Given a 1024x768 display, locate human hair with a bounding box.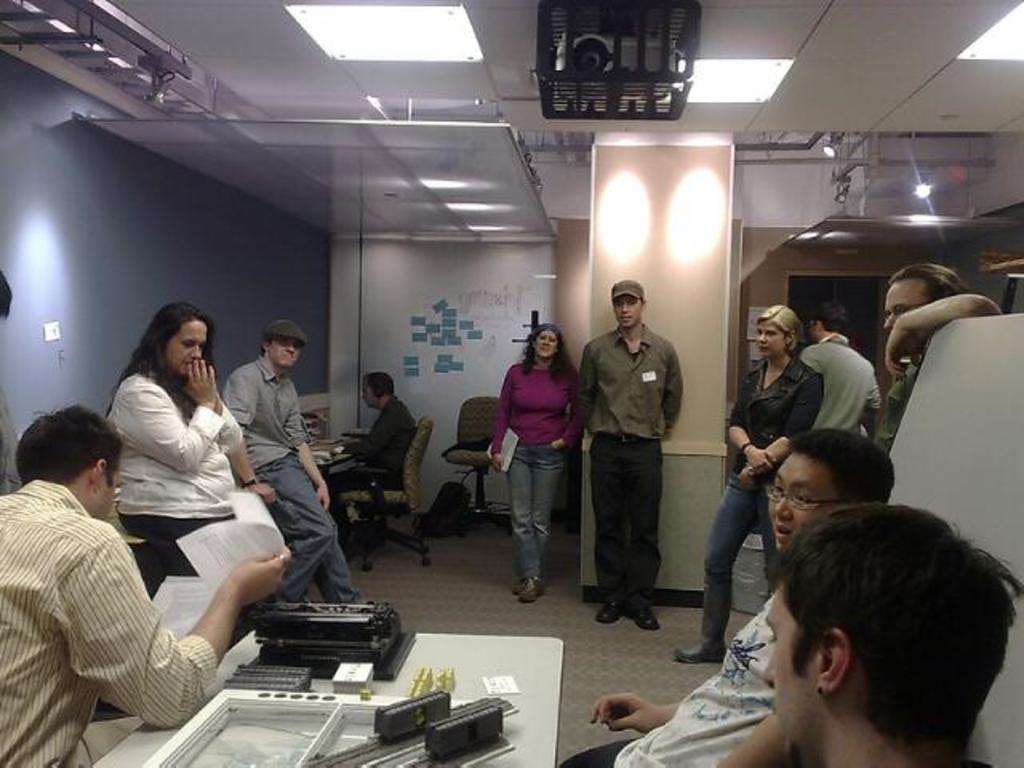
Located: (left=358, top=371, right=398, bottom=397).
